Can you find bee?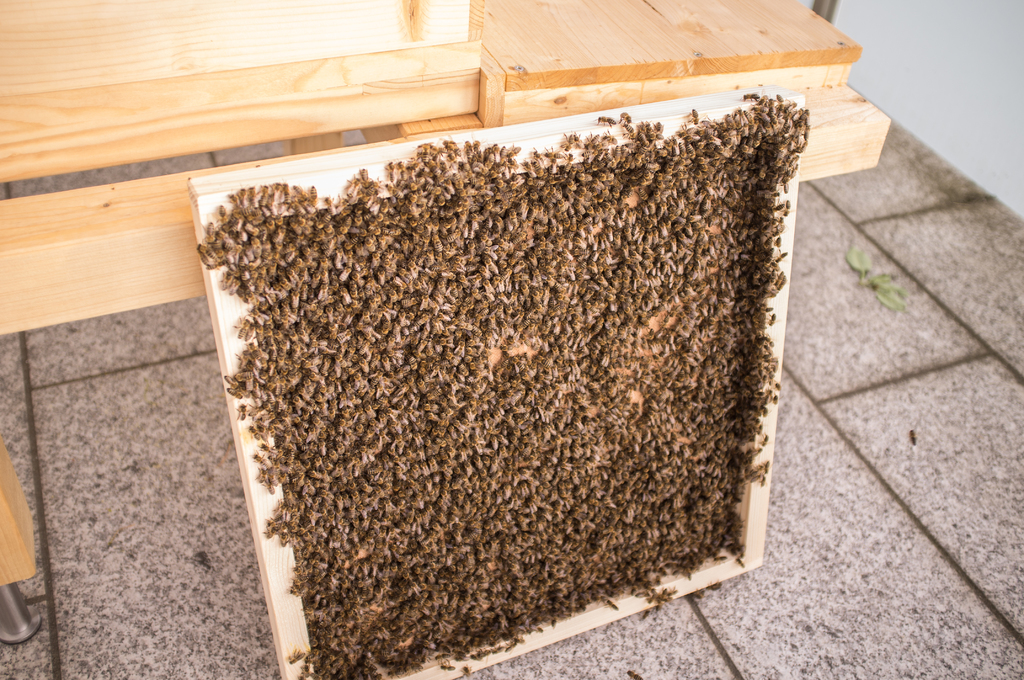
Yes, bounding box: box(444, 135, 458, 158).
